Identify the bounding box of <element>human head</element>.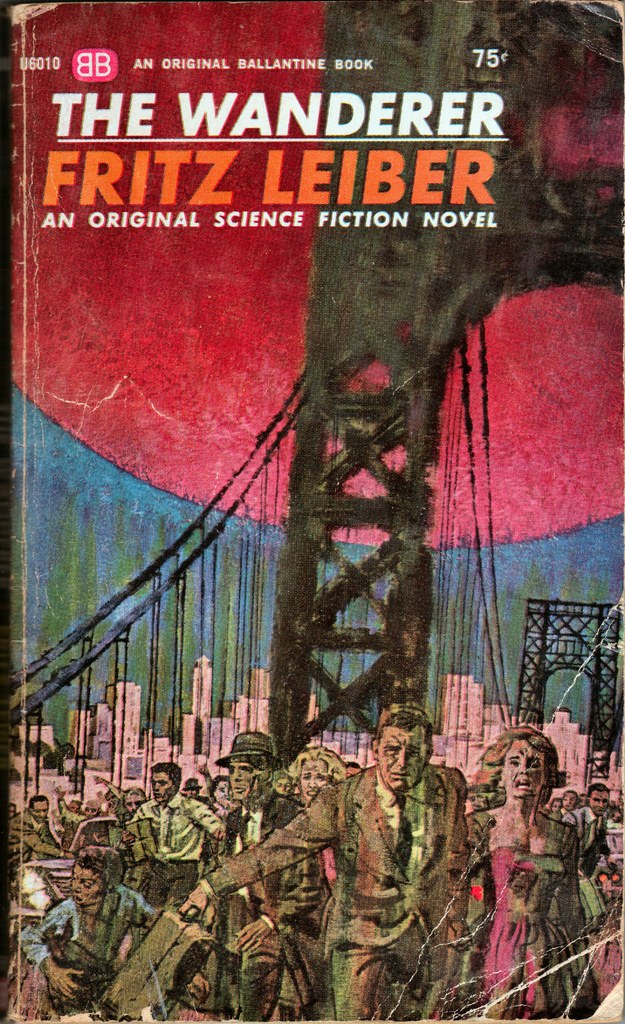
bbox=(208, 778, 231, 811).
